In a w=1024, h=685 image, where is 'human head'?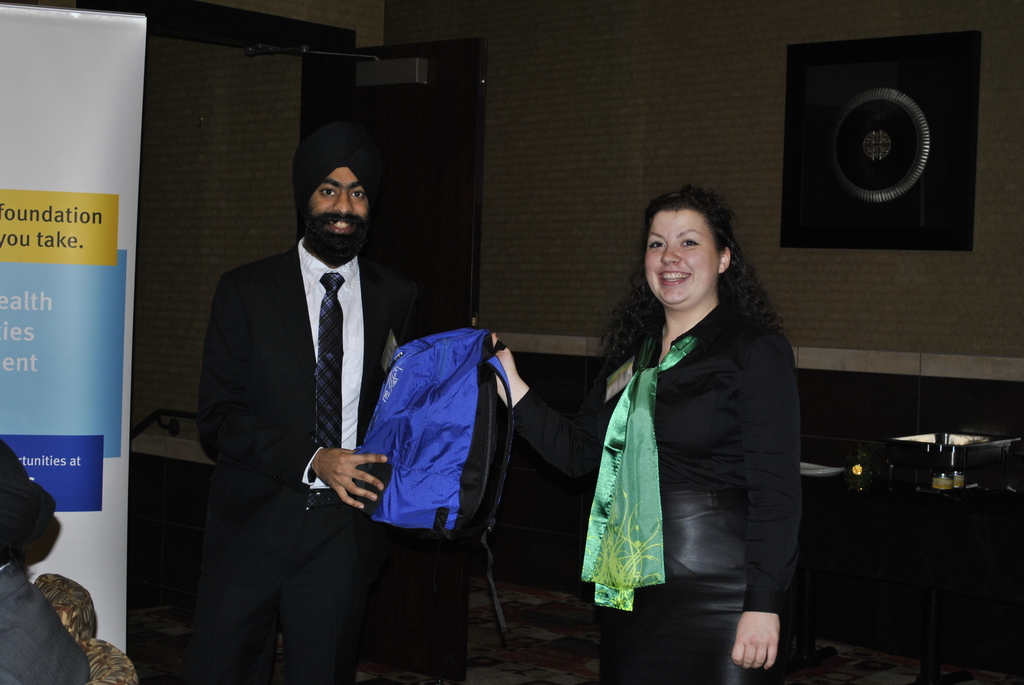
<bbox>632, 184, 742, 311</bbox>.
